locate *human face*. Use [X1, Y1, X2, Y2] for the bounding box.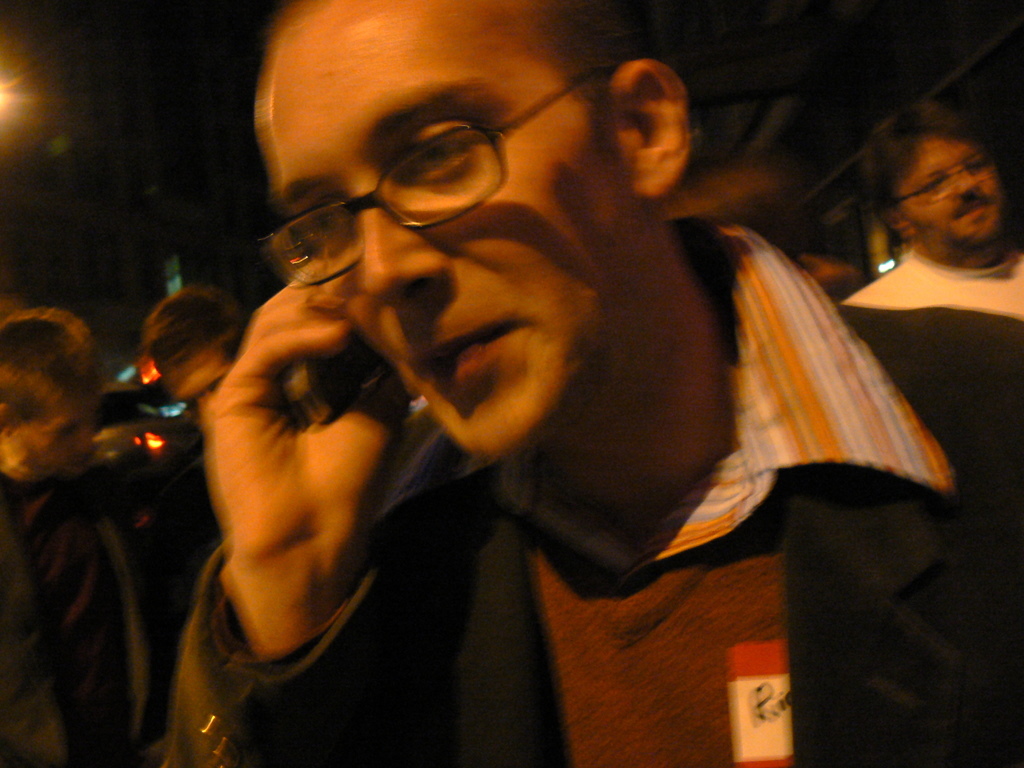
[903, 131, 1005, 247].
